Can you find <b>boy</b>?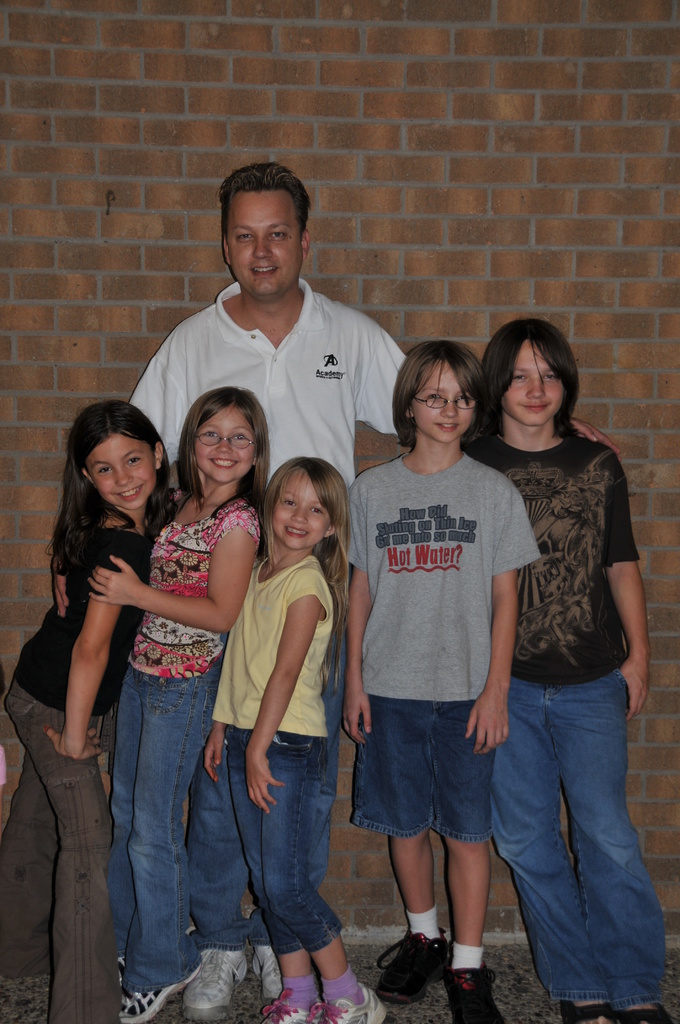
Yes, bounding box: crop(330, 337, 549, 1023).
